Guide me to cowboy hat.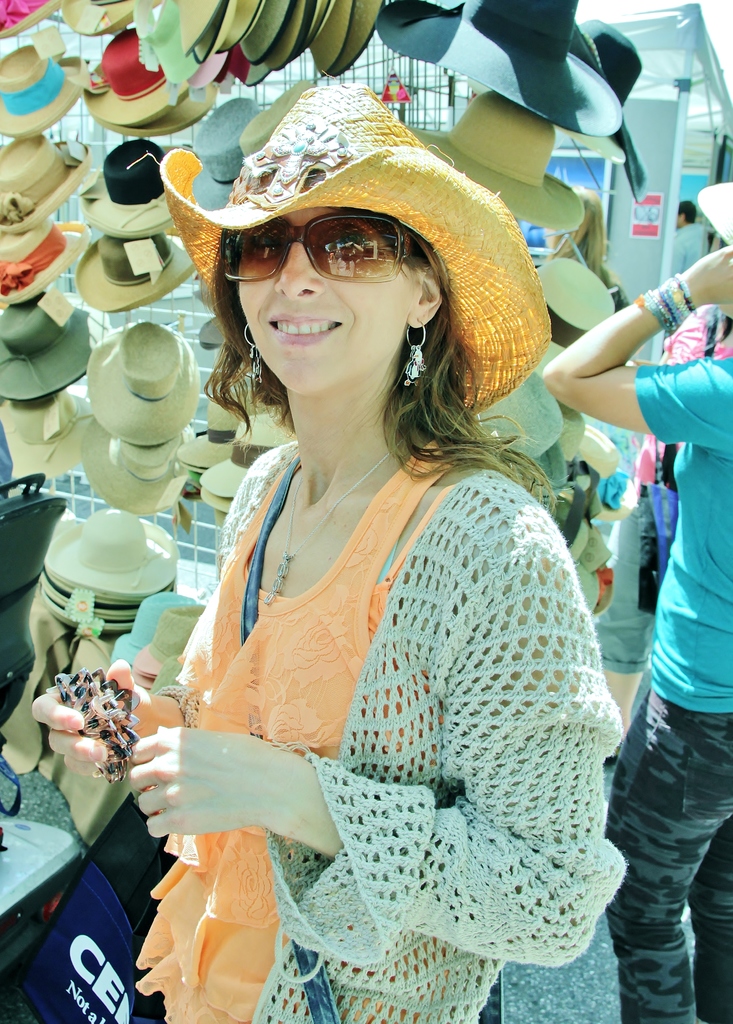
Guidance: 108, 591, 193, 666.
